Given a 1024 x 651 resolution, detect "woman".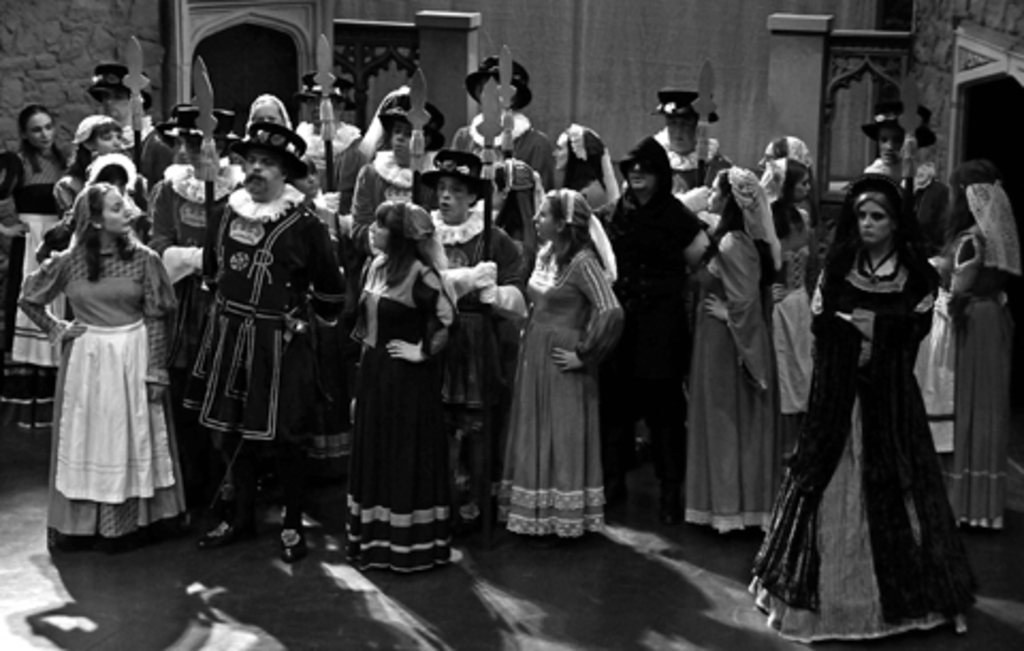
locate(13, 102, 66, 209).
